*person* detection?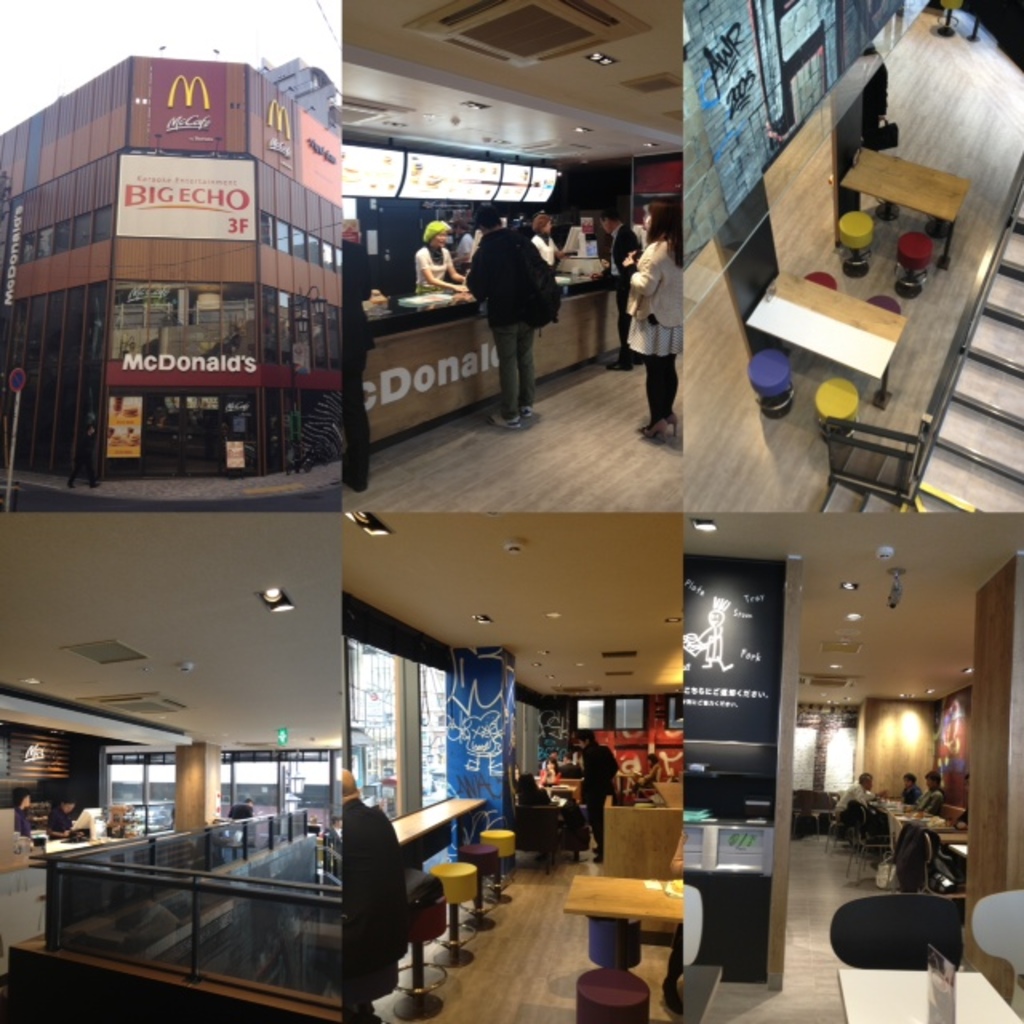
<region>838, 774, 893, 816</region>
